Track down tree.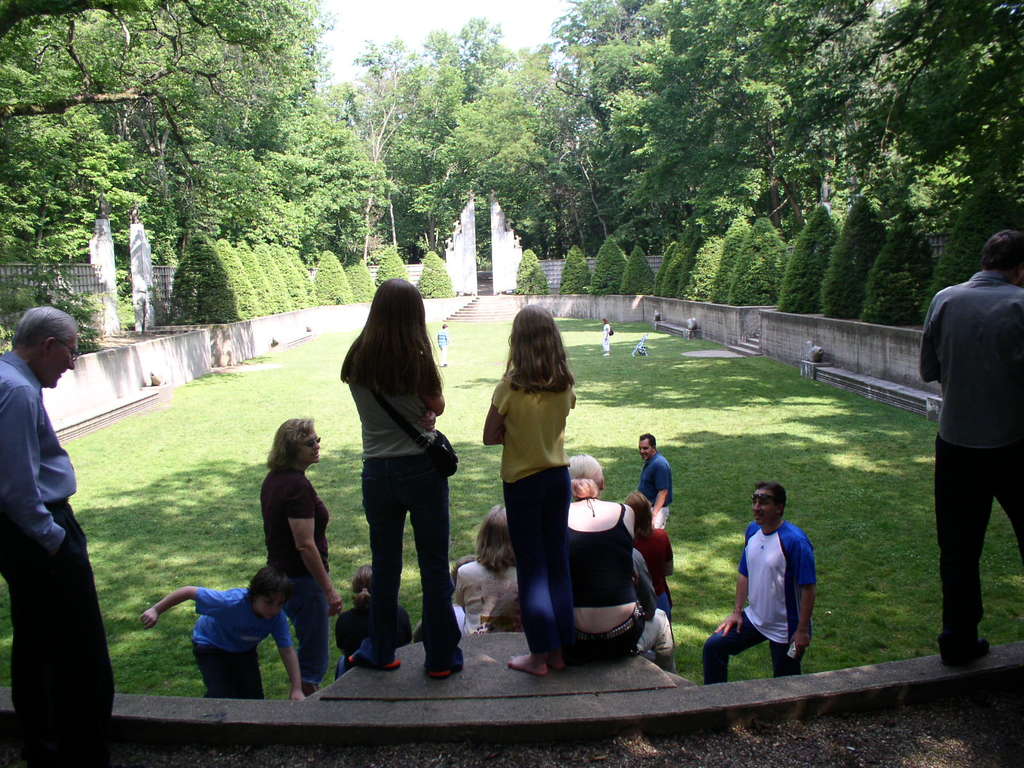
Tracked to box(816, 196, 888, 312).
